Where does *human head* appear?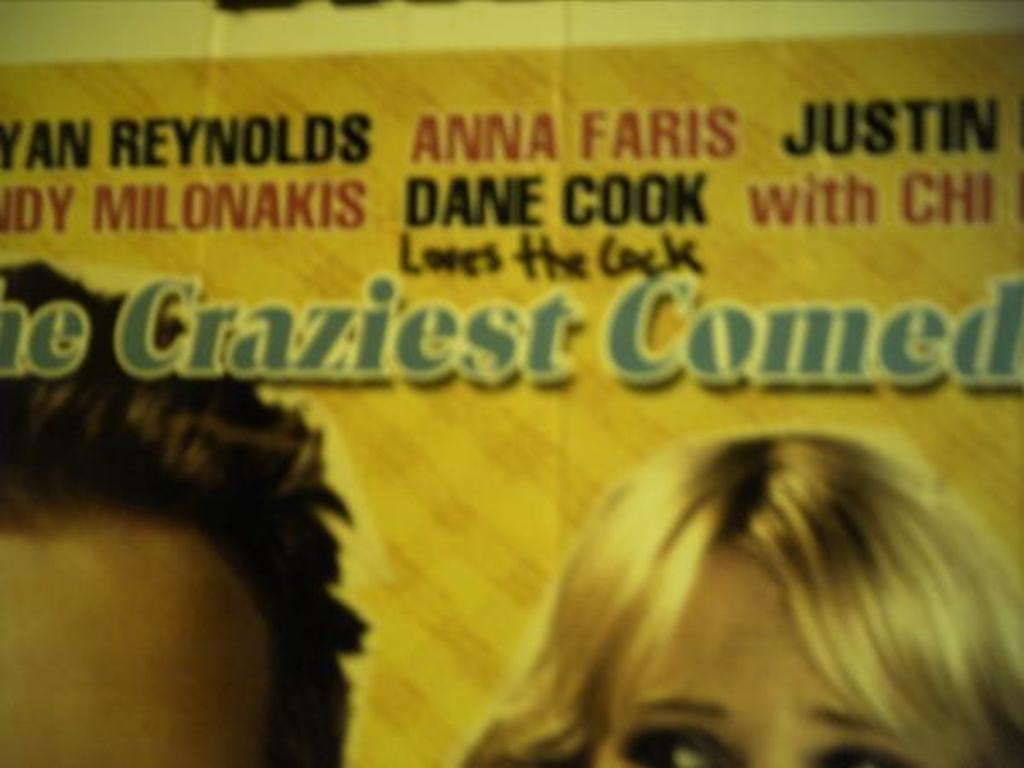
Appears at <box>0,261,370,766</box>.
